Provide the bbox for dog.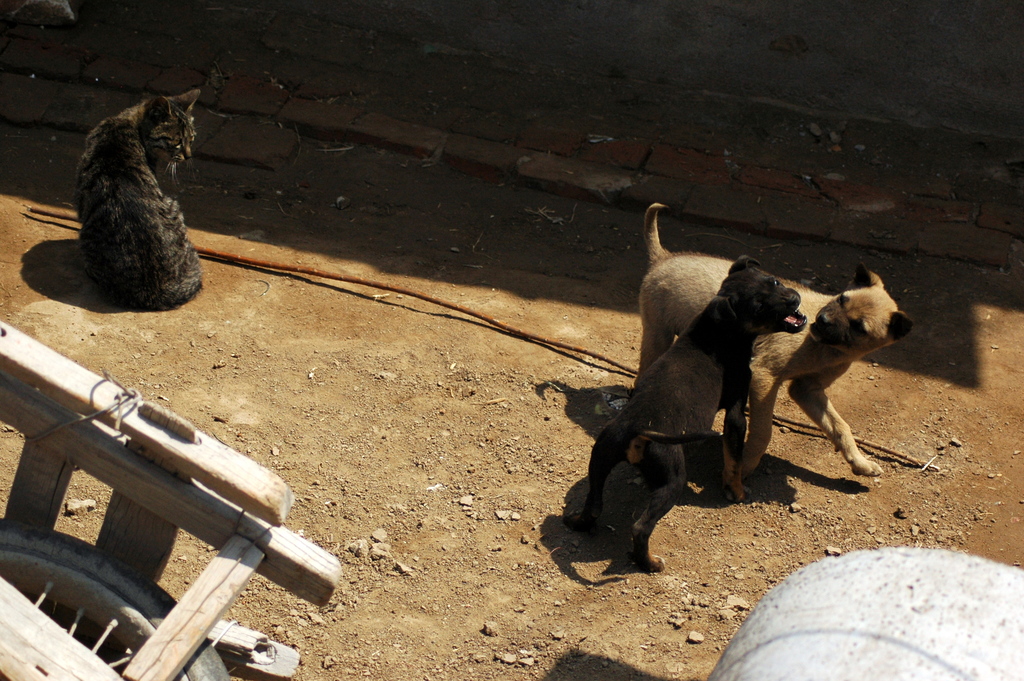
l=632, t=199, r=911, b=482.
